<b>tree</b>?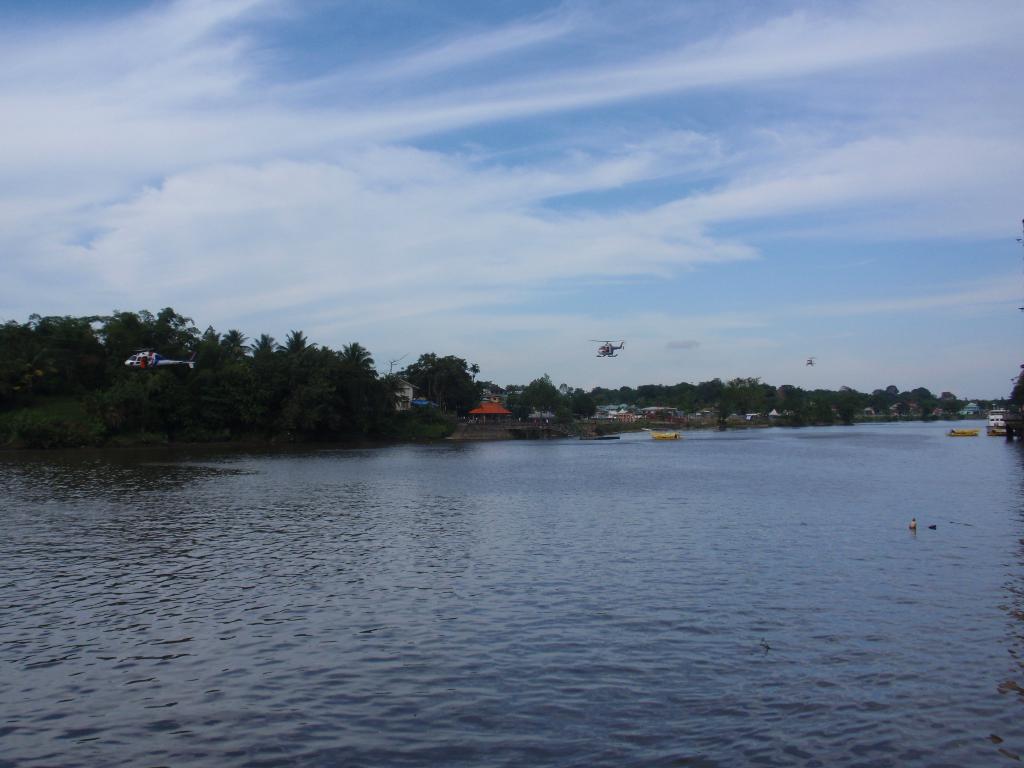
rect(469, 365, 479, 380)
